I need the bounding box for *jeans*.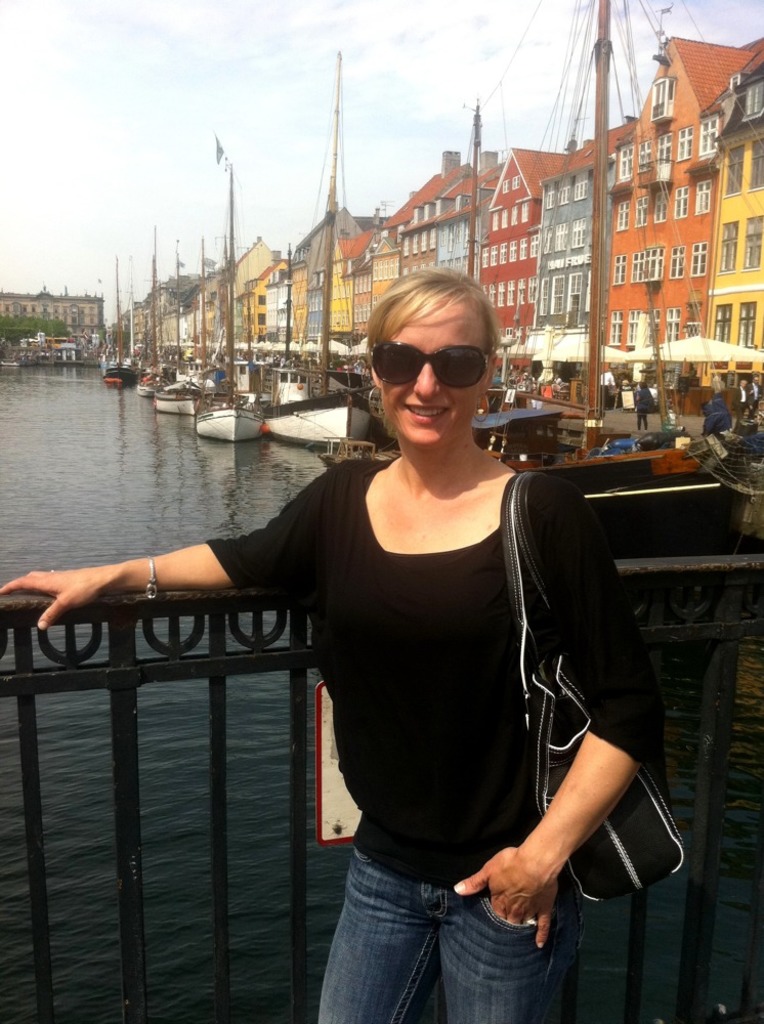
Here it is: [x1=325, y1=822, x2=568, y2=1016].
